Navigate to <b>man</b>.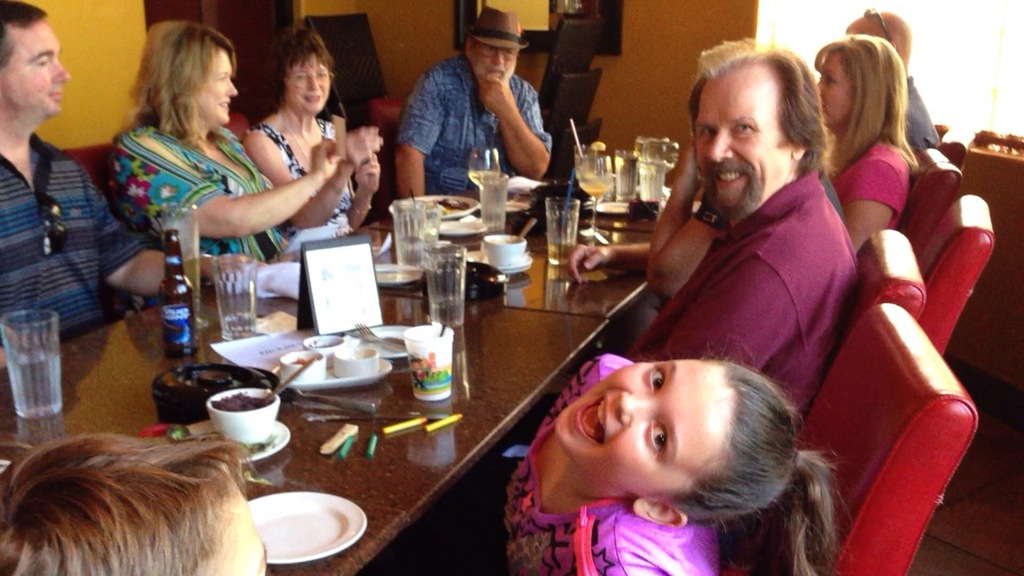
Navigation target: {"left": 372, "top": 24, "right": 581, "bottom": 191}.
